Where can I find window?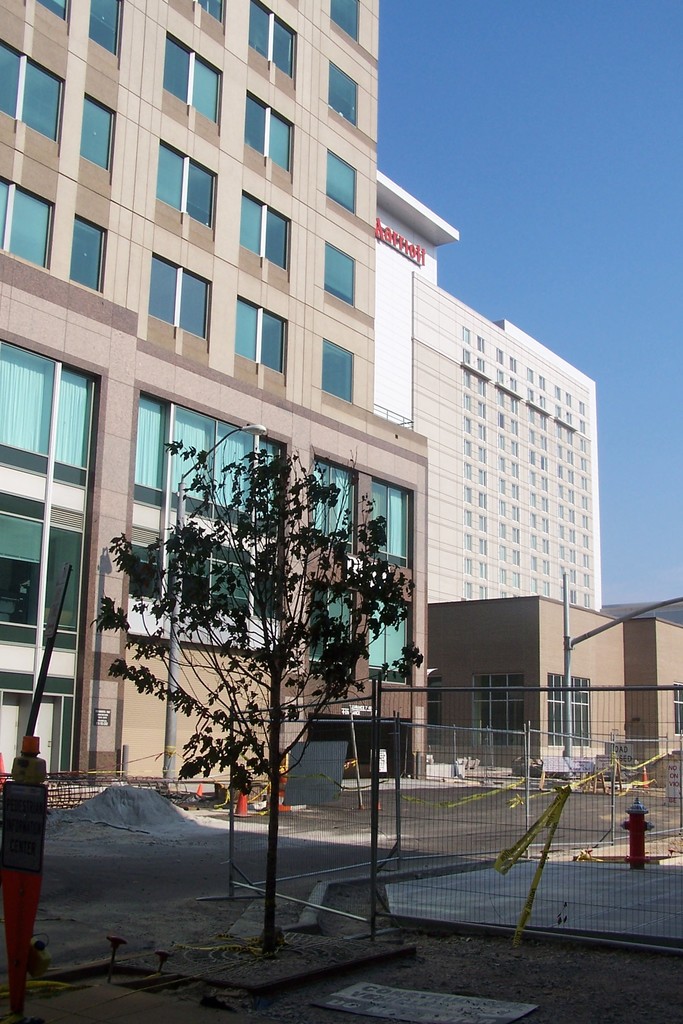
You can find it at (x1=157, y1=36, x2=222, y2=132).
